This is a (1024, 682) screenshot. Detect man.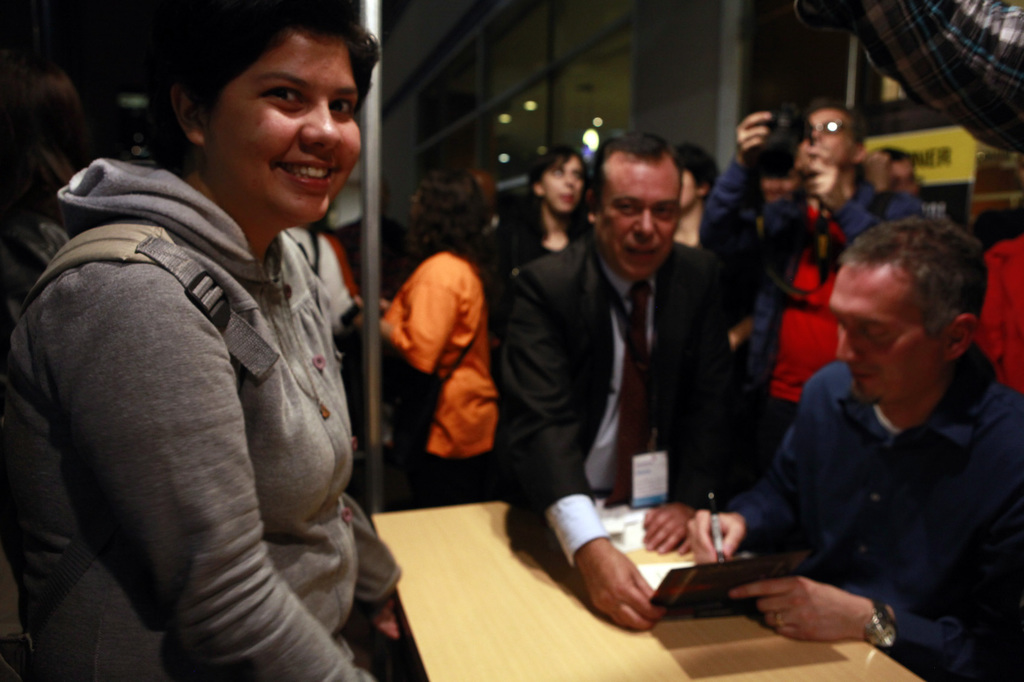
detection(506, 136, 771, 591).
